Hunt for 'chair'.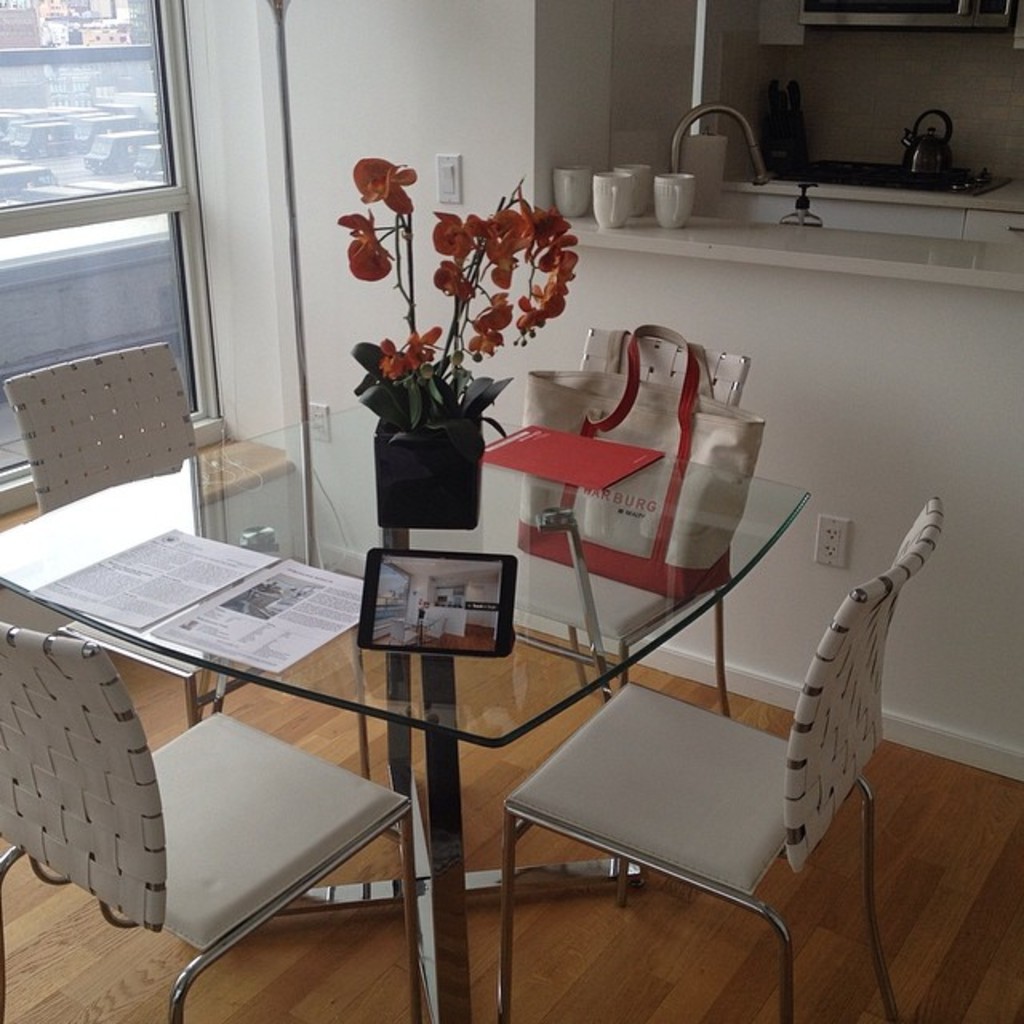
Hunted down at crop(3, 338, 267, 730).
